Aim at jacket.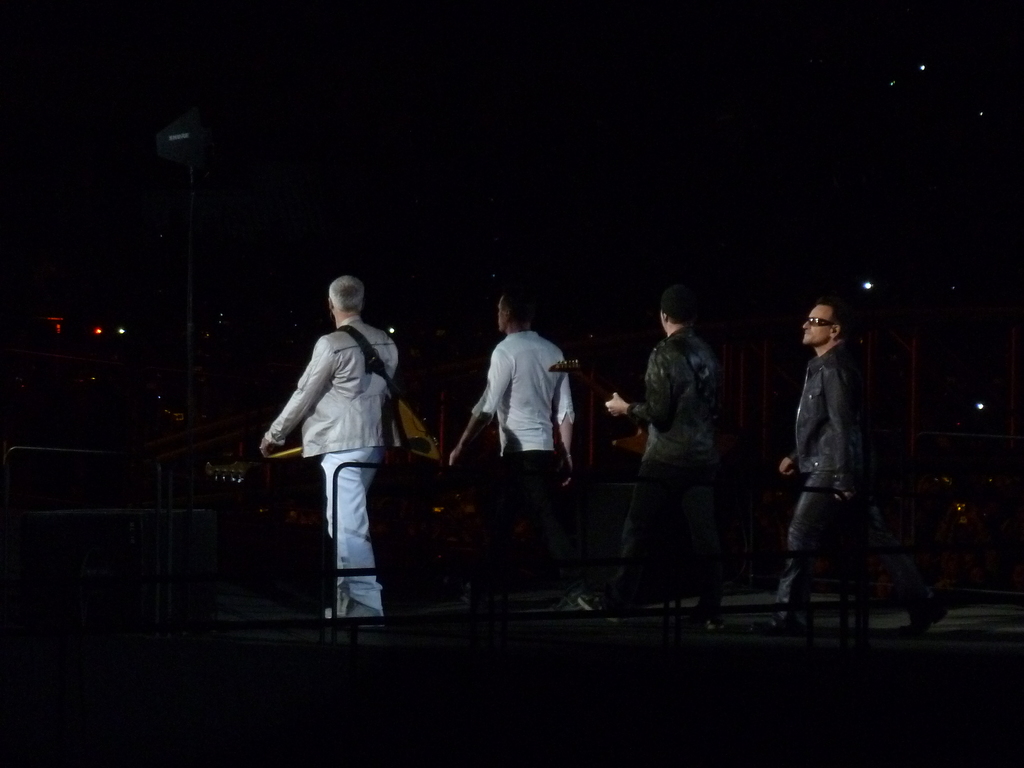
Aimed at BBox(605, 331, 742, 490).
